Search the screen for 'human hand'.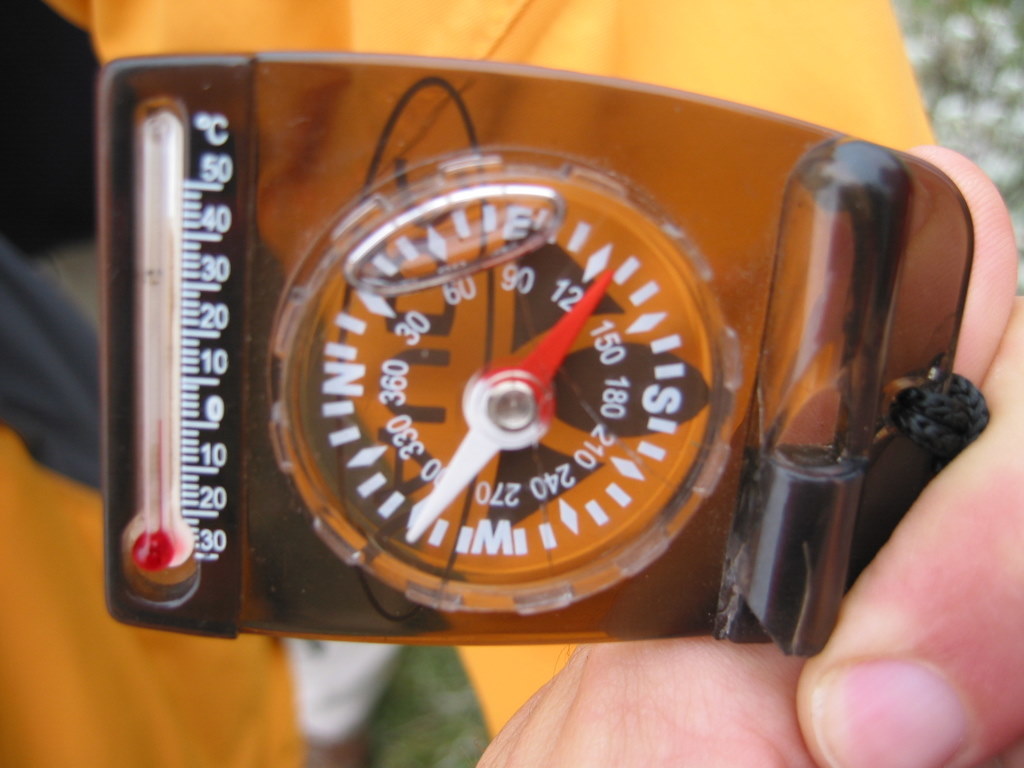
Found at [left=471, top=142, right=1023, bottom=767].
